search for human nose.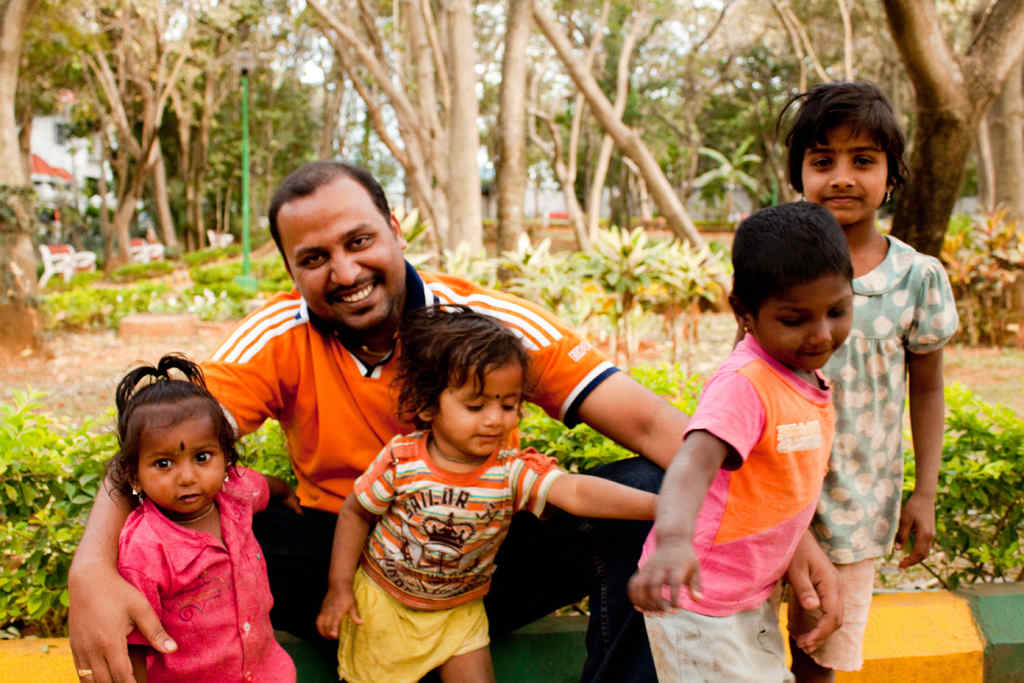
Found at x1=803, y1=311, x2=832, y2=350.
